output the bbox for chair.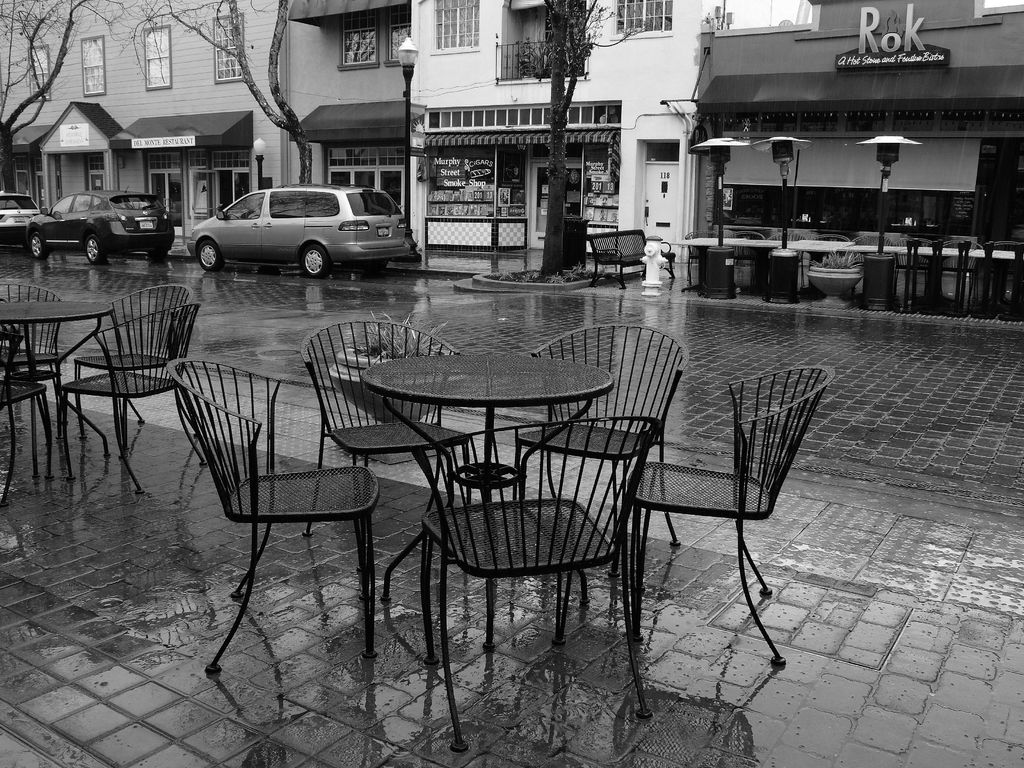
{"x1": 486, "y1": 323, "x2": 691, "y2": 587}.
